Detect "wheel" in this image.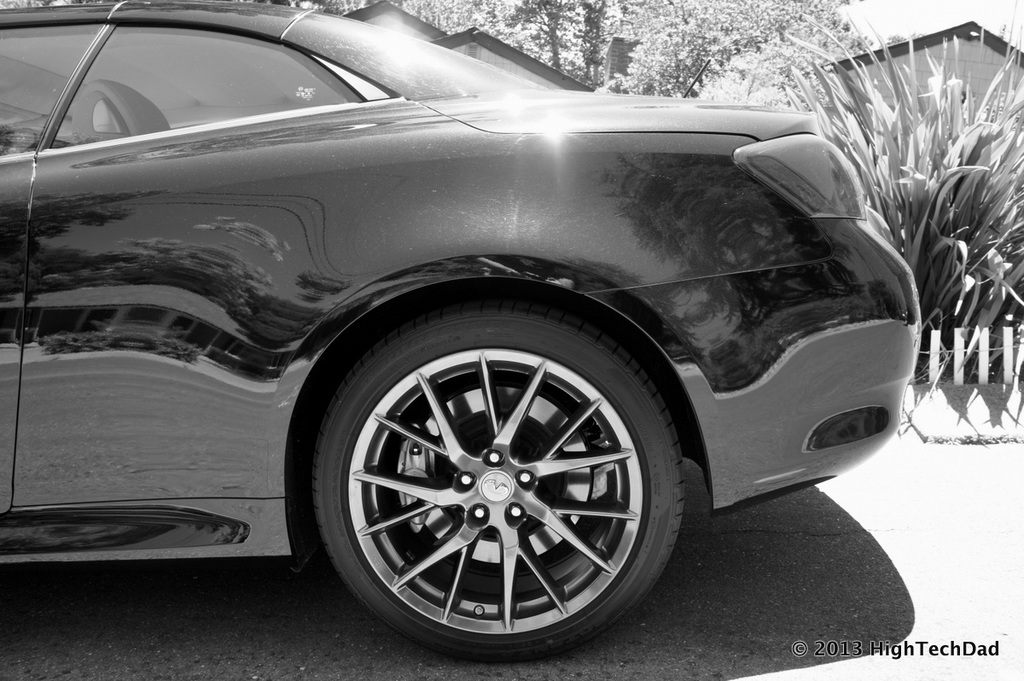
Detection: left=307, top=301, right=691, bottom=660.
